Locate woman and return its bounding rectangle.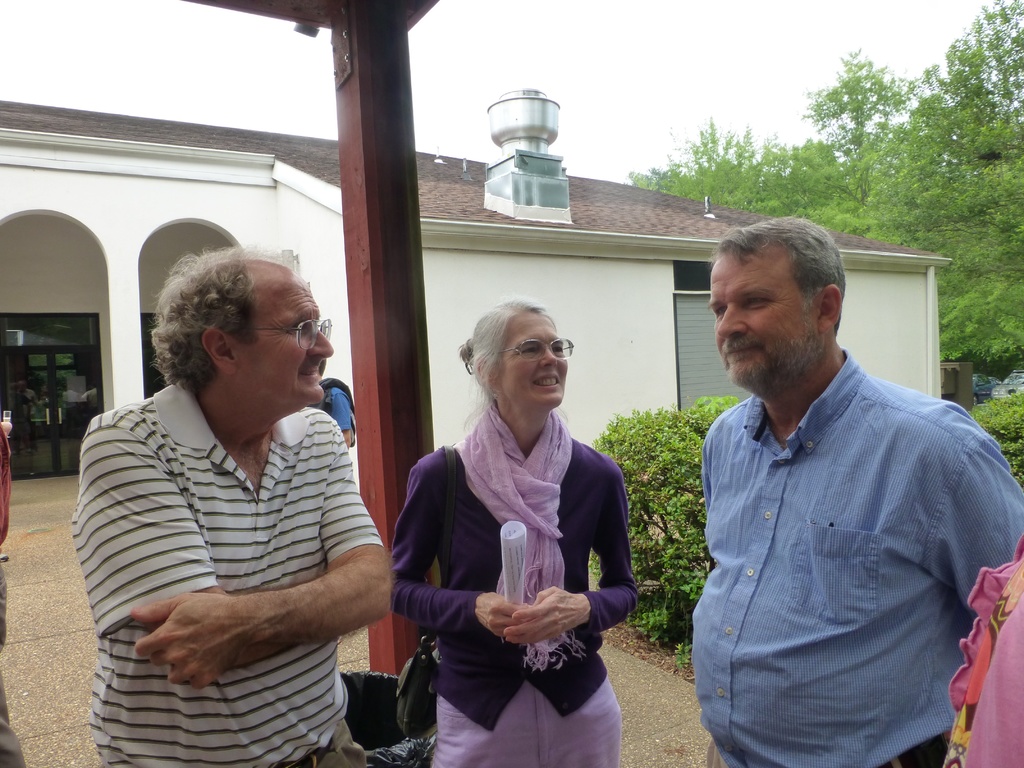
region(407, 290, 623, 767).
